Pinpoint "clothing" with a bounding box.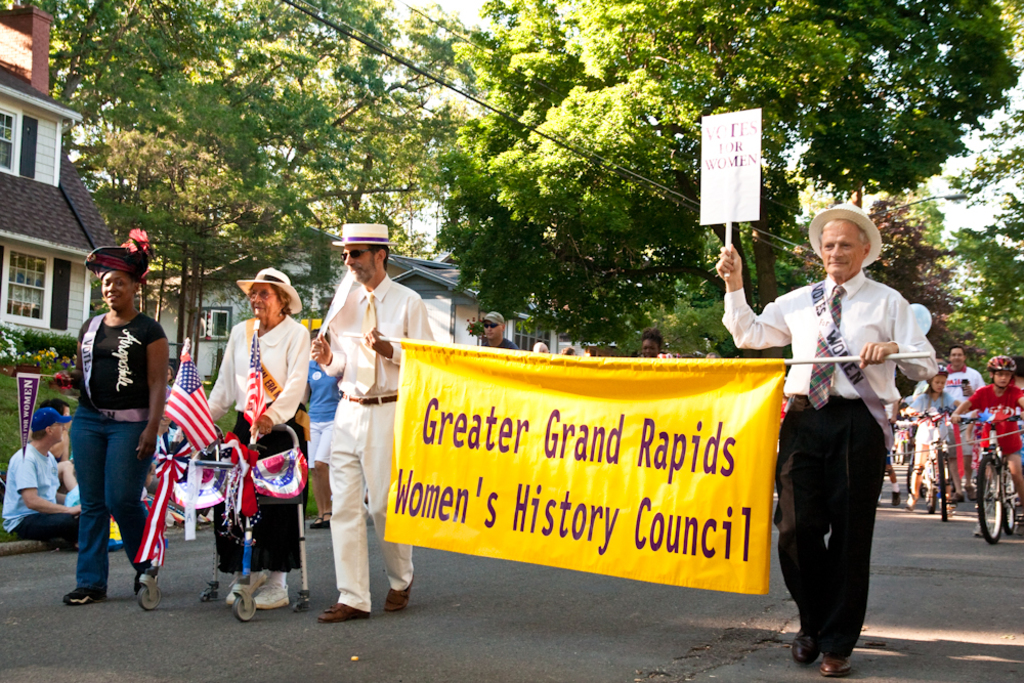
bbox(3, 452, 54, 535).
